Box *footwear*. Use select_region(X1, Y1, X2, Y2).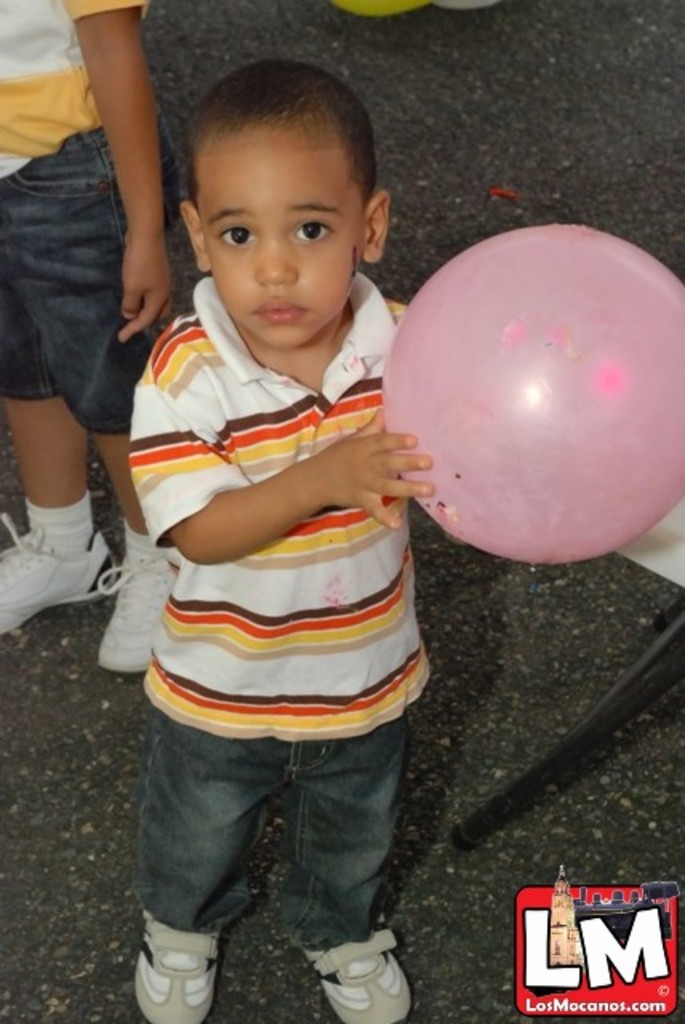
select_region(0, 507, 115, 638).
